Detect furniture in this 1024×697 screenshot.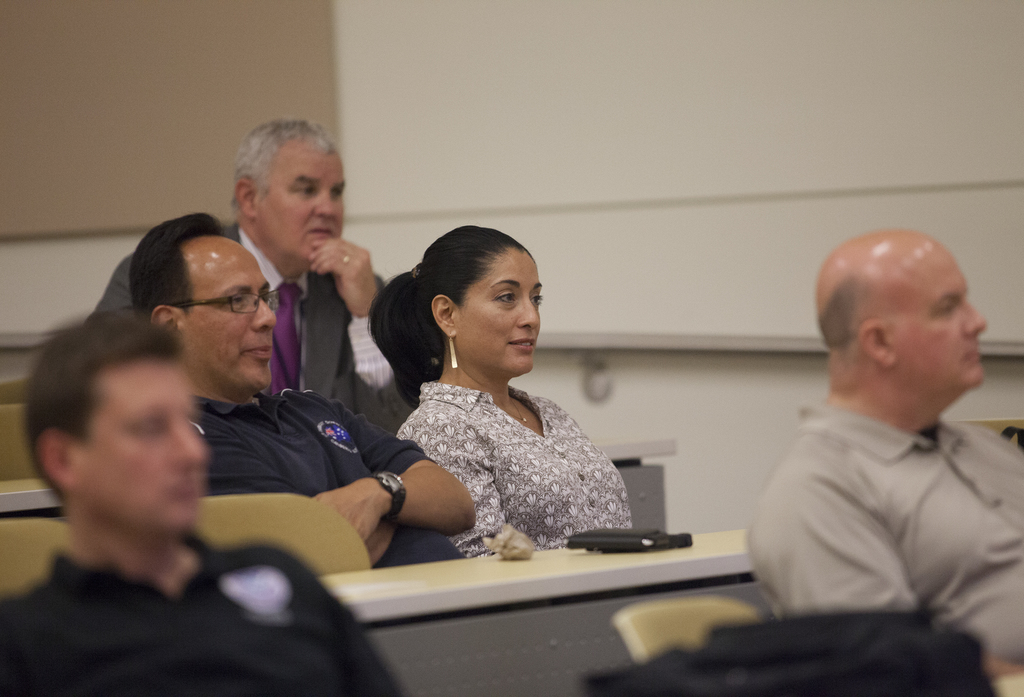
Detection: box=[0, 406, 39, 478].
